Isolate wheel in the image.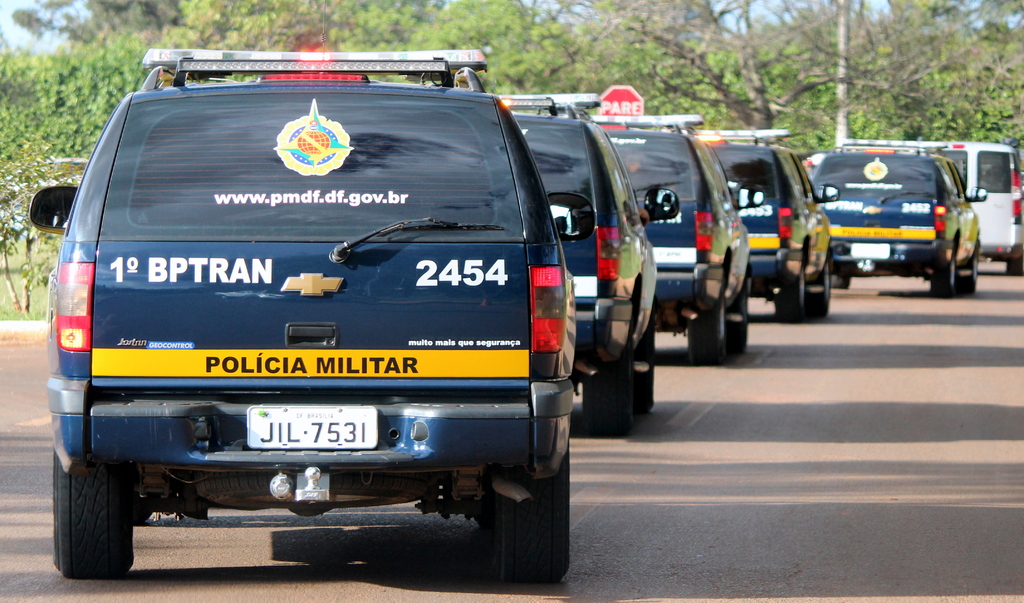
Isolated region: bbox=(933, 248, 959, 295).
